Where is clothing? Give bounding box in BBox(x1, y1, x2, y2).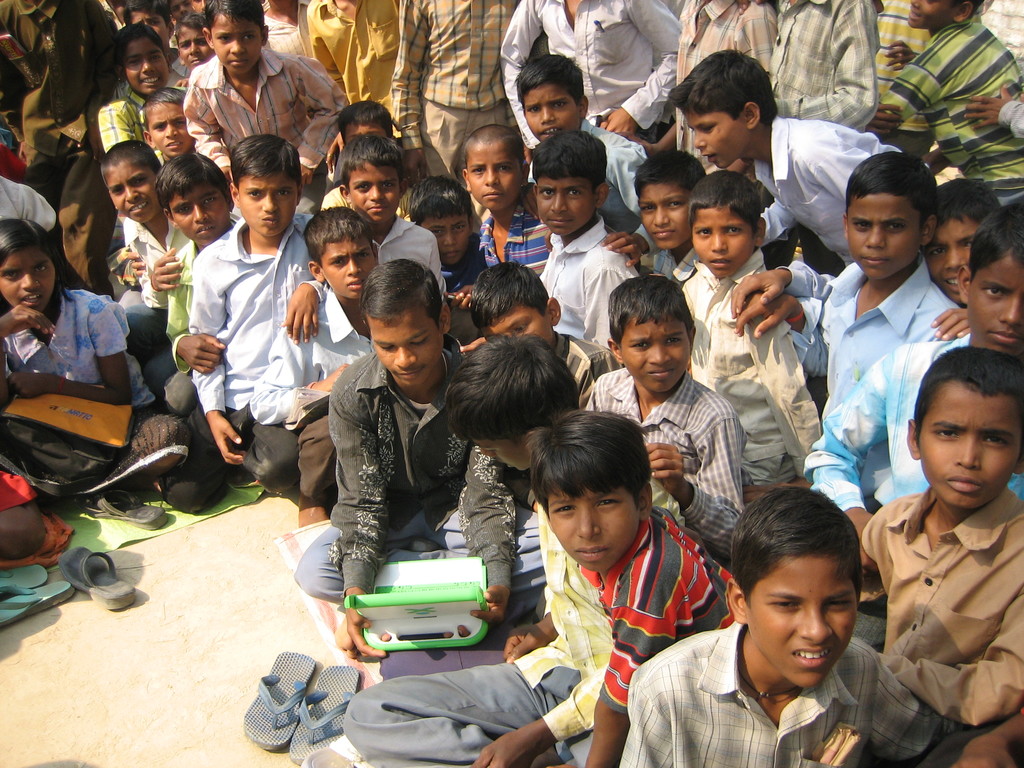
BBox(779, 250, 977, 429).
